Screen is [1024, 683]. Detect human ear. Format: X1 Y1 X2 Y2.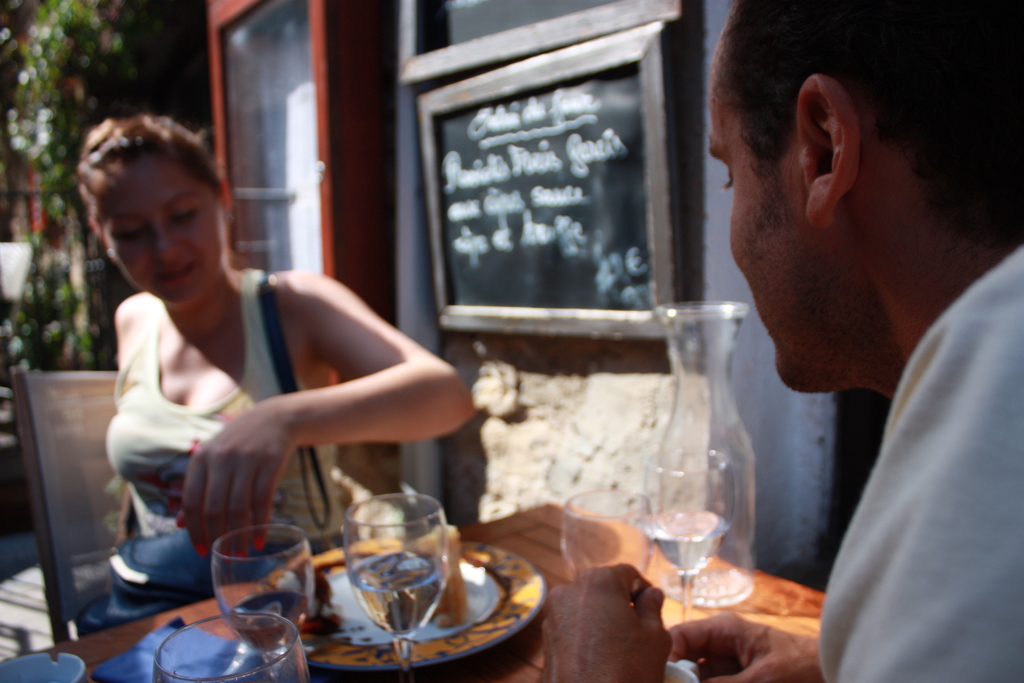
218 179 234 213.
